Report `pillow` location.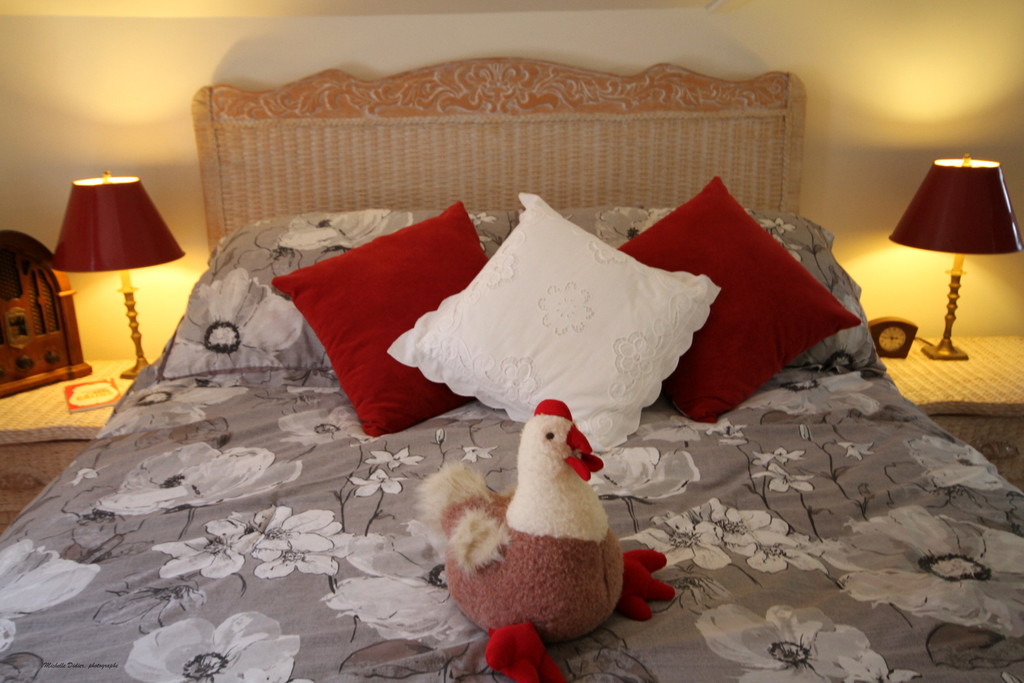
Report: {"left": 270, "top": 195, "right": 489, "bottom": 442}.
